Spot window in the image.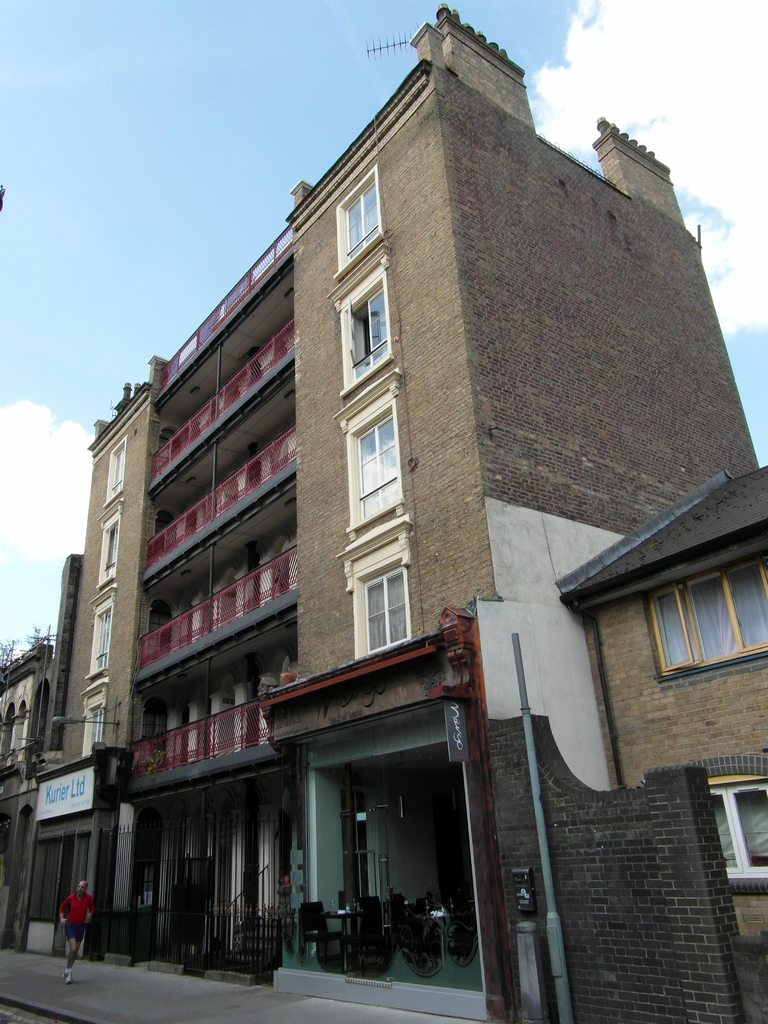
window found at region(102, 436, 129, 506).
